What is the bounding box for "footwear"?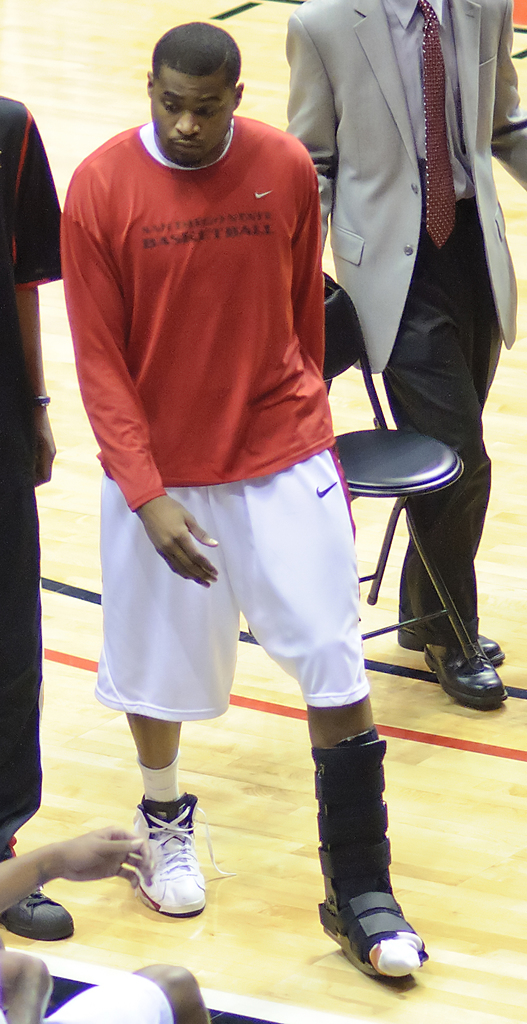
bbox(396, 614, 517, 659).
